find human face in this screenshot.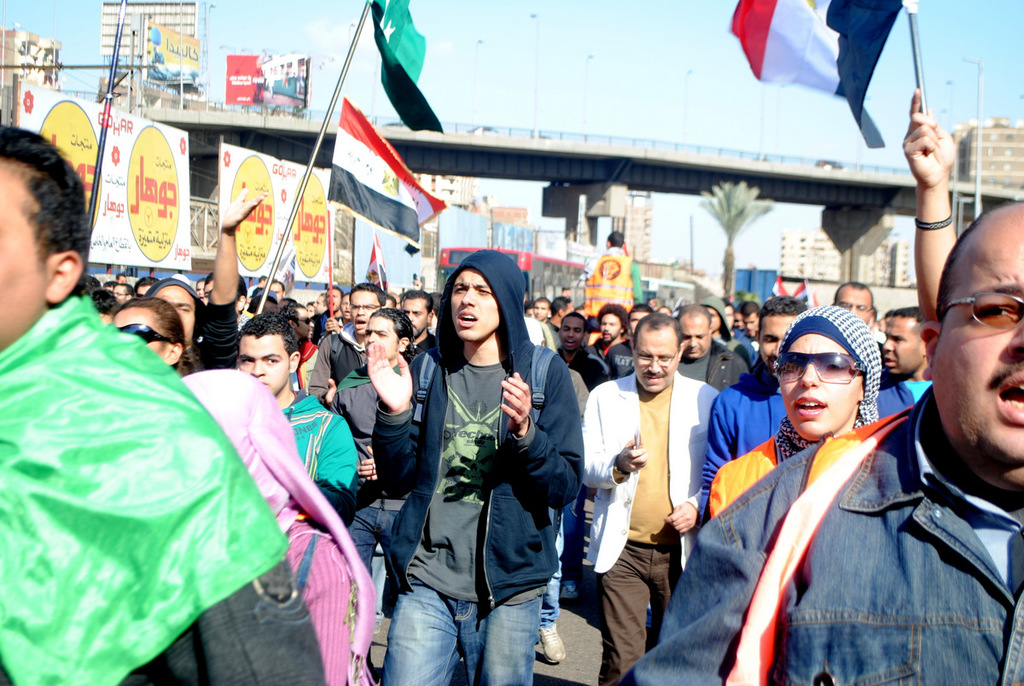
The bounding box for human face is bbox=[155, 285, 196, 345].
